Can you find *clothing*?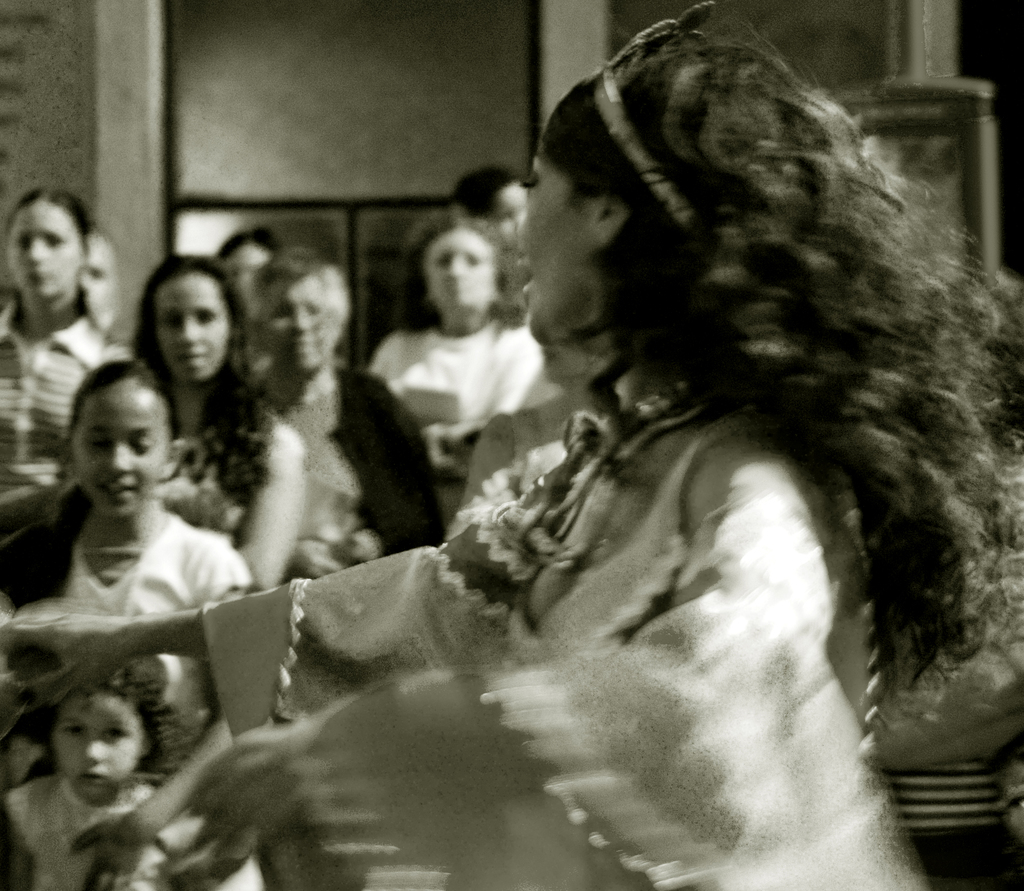
Yes, bounding box: 272, 355, 436, 579.
